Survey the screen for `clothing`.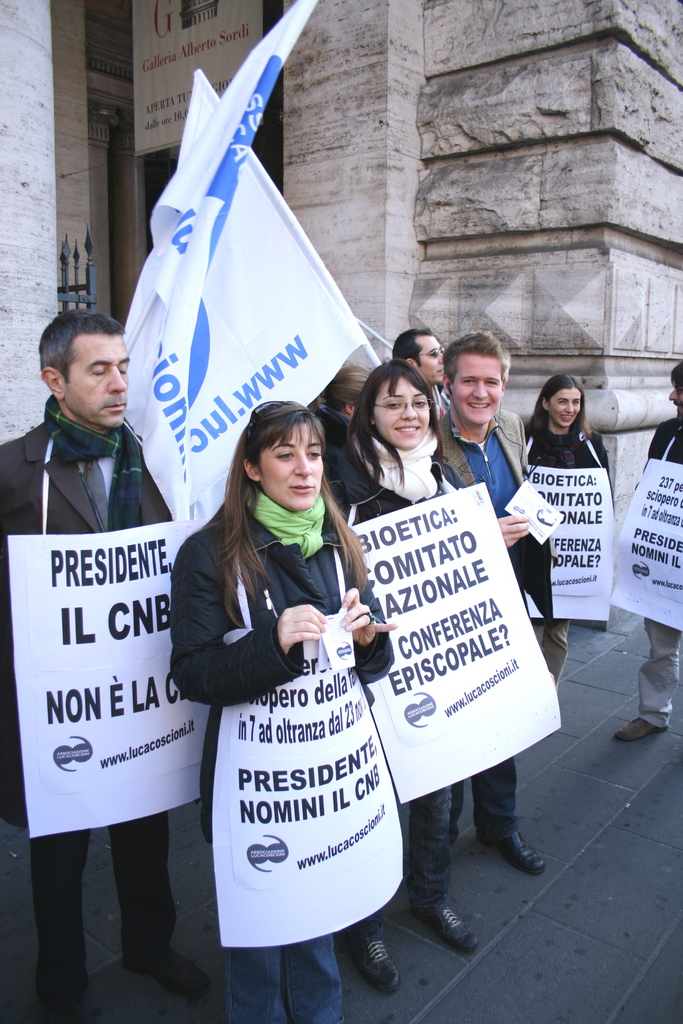
Survey found: x1=528, y1=426, x2=621, y2=692.
